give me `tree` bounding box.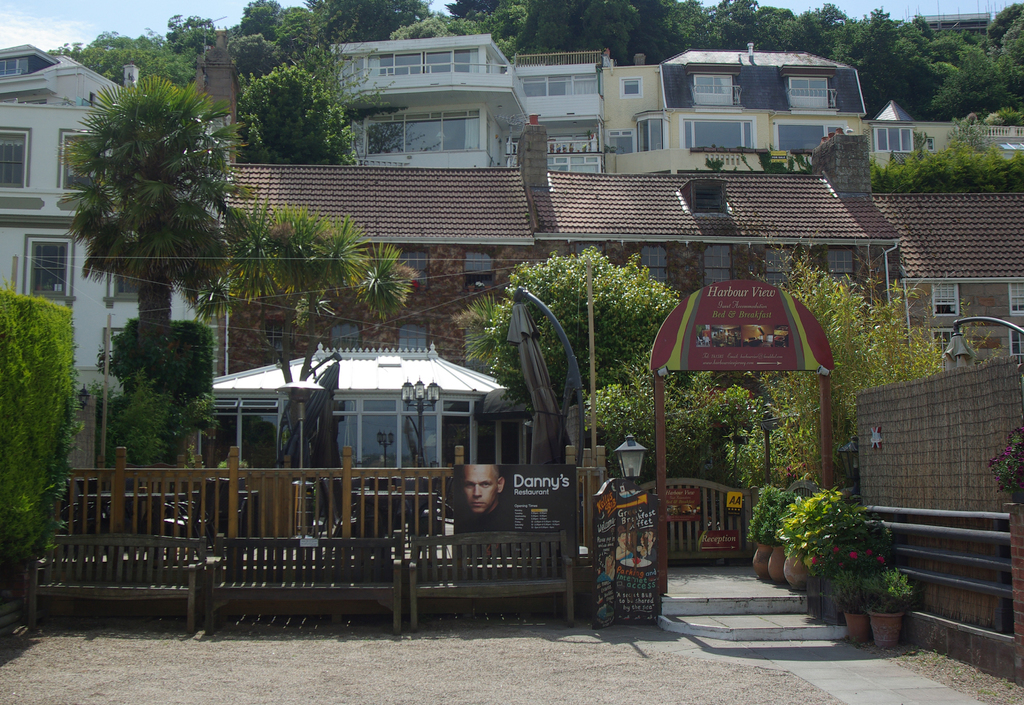
171/14/228/58.
